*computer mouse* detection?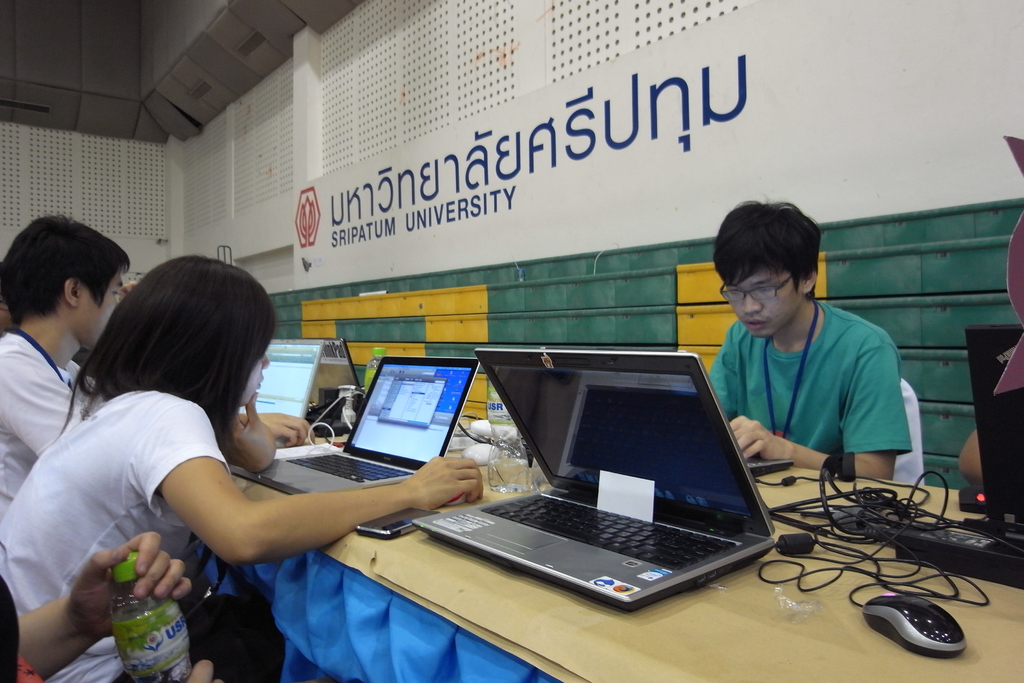
(left=442, top=490, right=471, bottom=506)
